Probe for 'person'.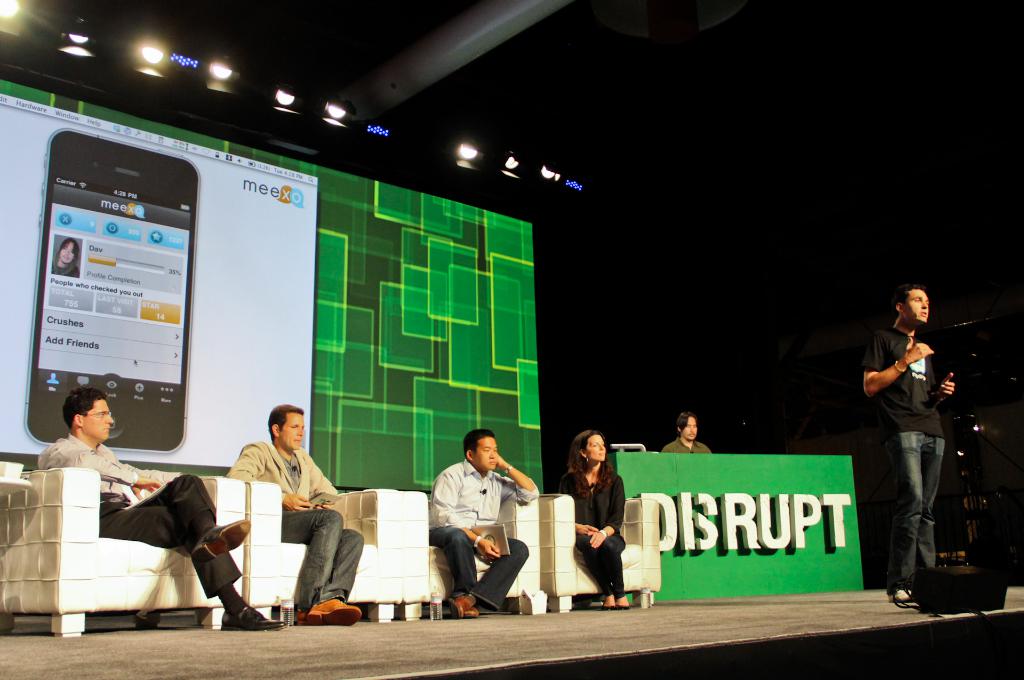
Probe result: x1=425, y1=429, x2=536, y2=617.
